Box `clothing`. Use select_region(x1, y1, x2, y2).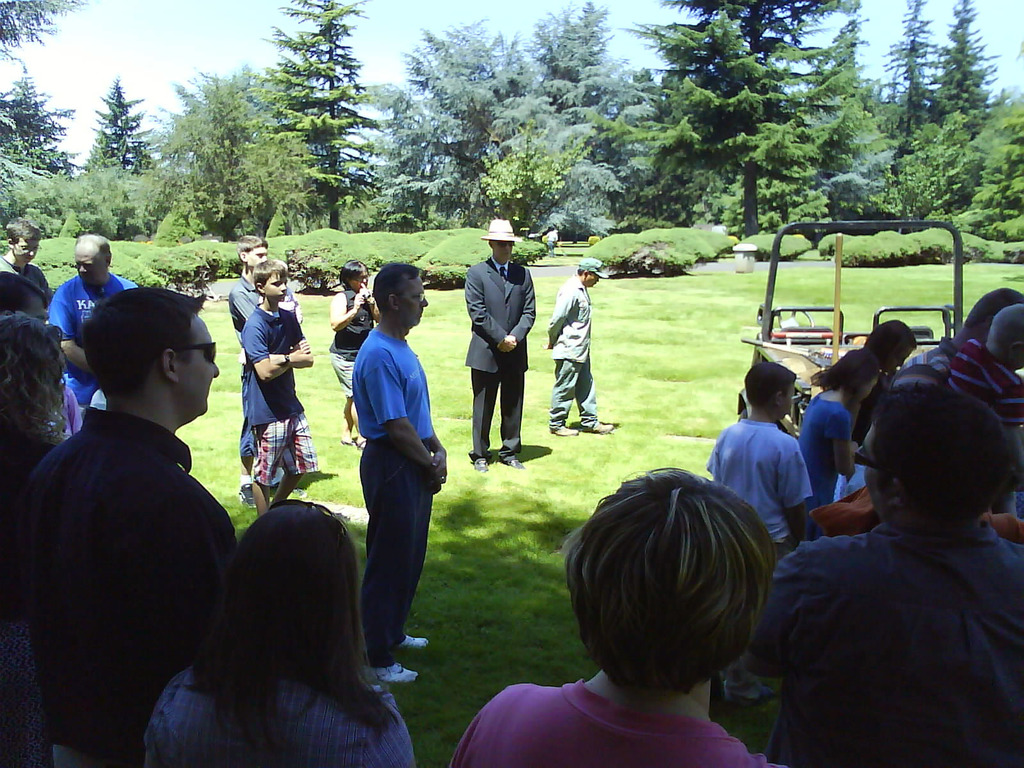
select_region(328, 284, 374, 401).
